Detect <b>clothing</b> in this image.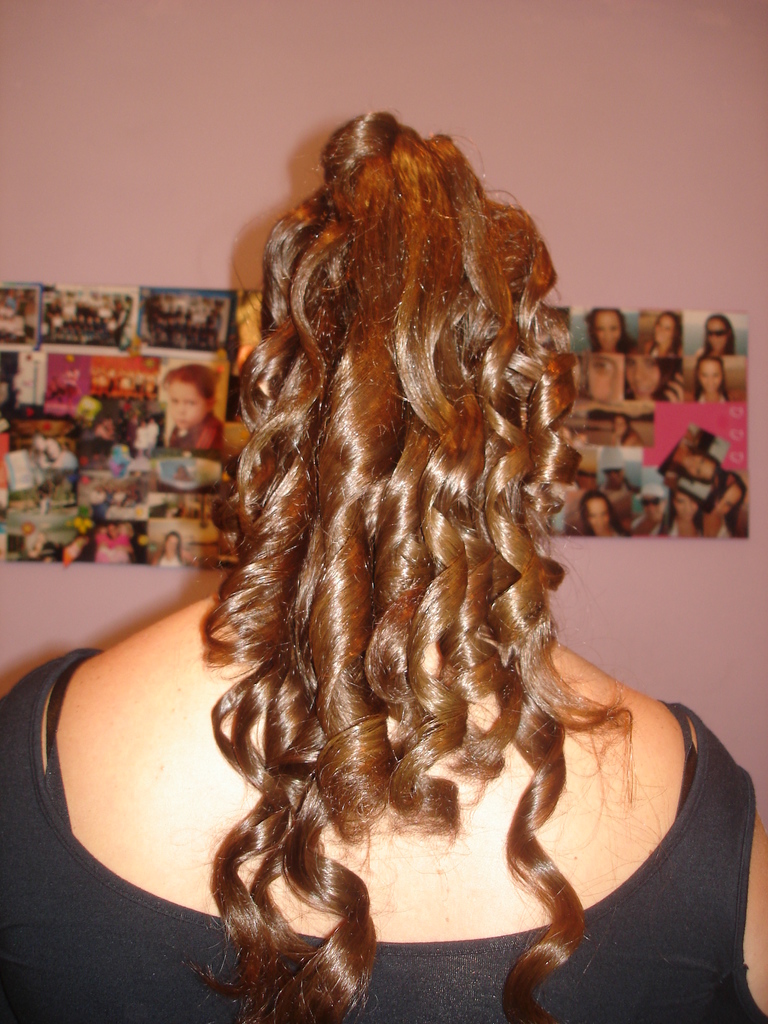
Detection: (x1=170, y1=409, x2=223, y2=452).
